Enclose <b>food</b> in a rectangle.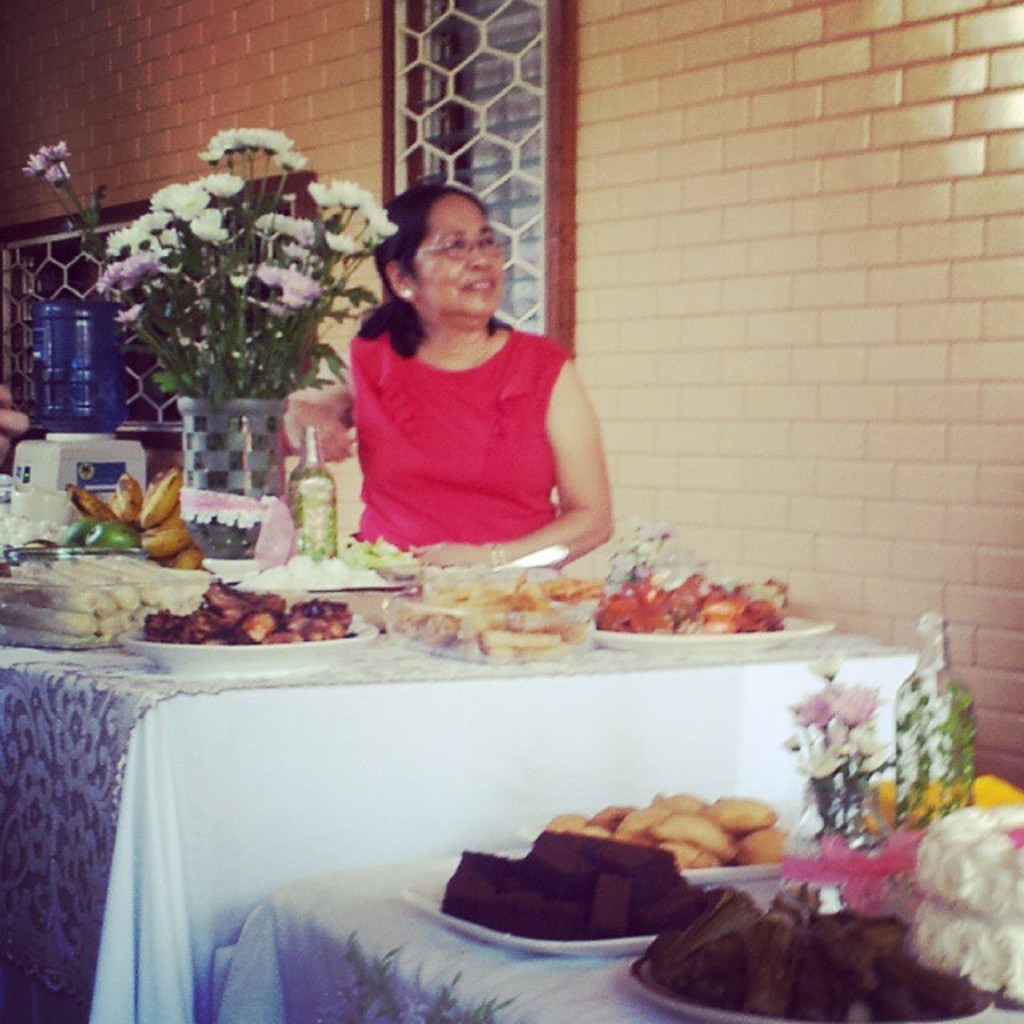
x1=638 y1=886 x2=995 y2=1021.
